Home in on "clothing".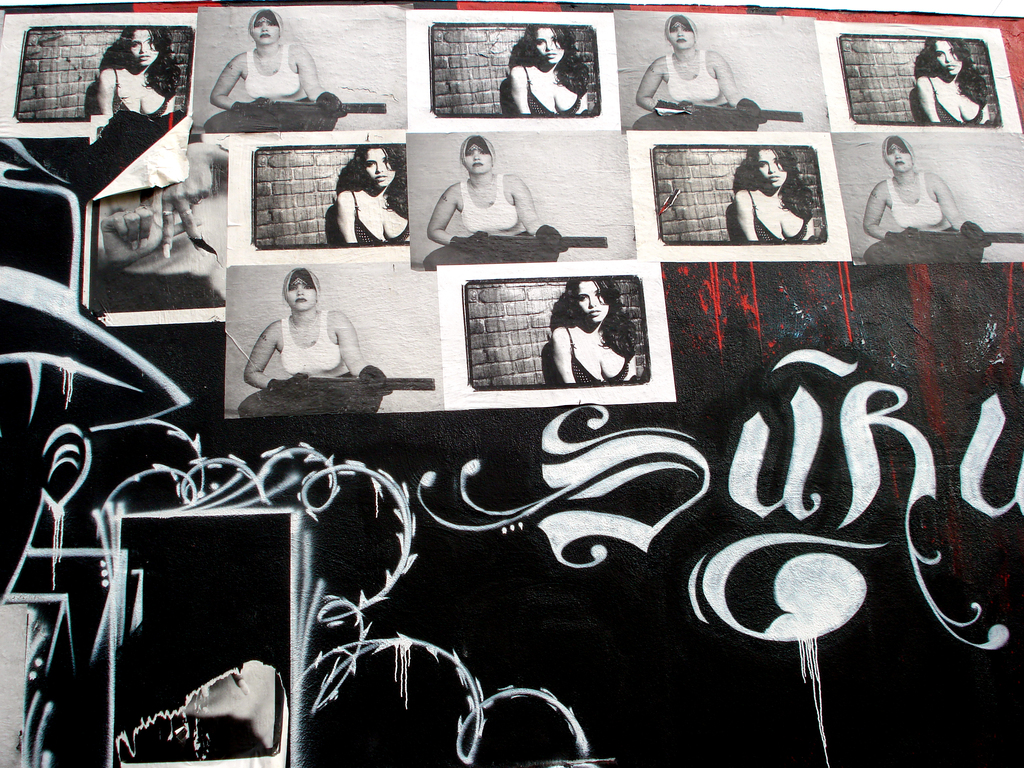
Homed in at region(204, 49, 341, 134).
